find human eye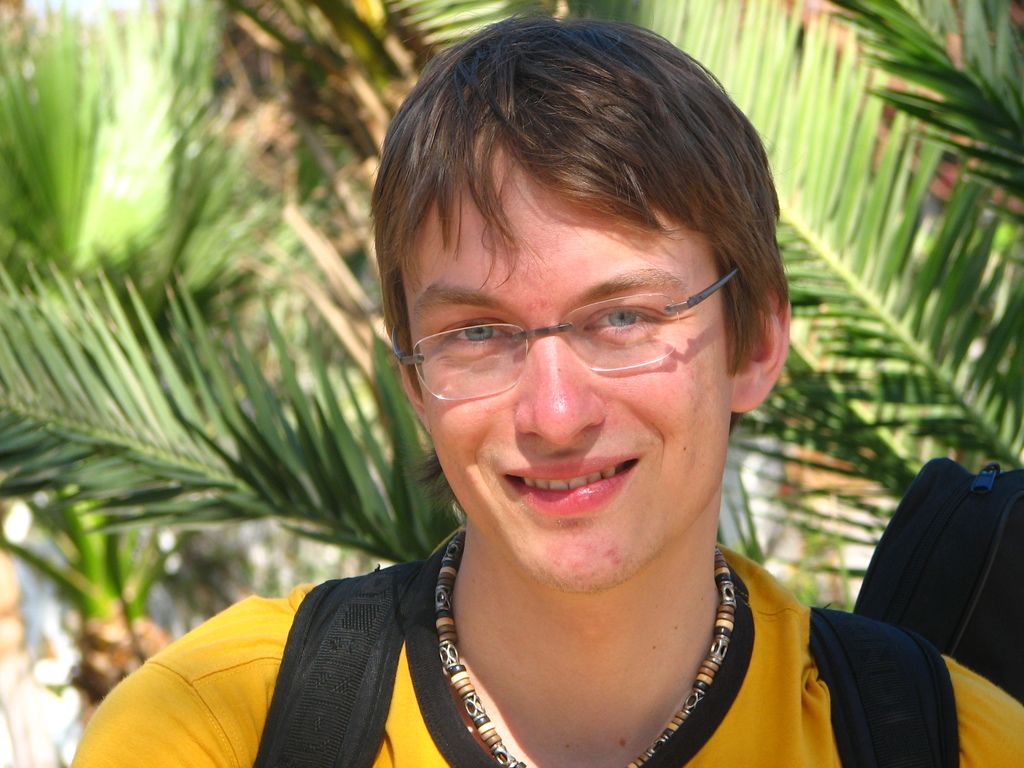
440,316,520,352
